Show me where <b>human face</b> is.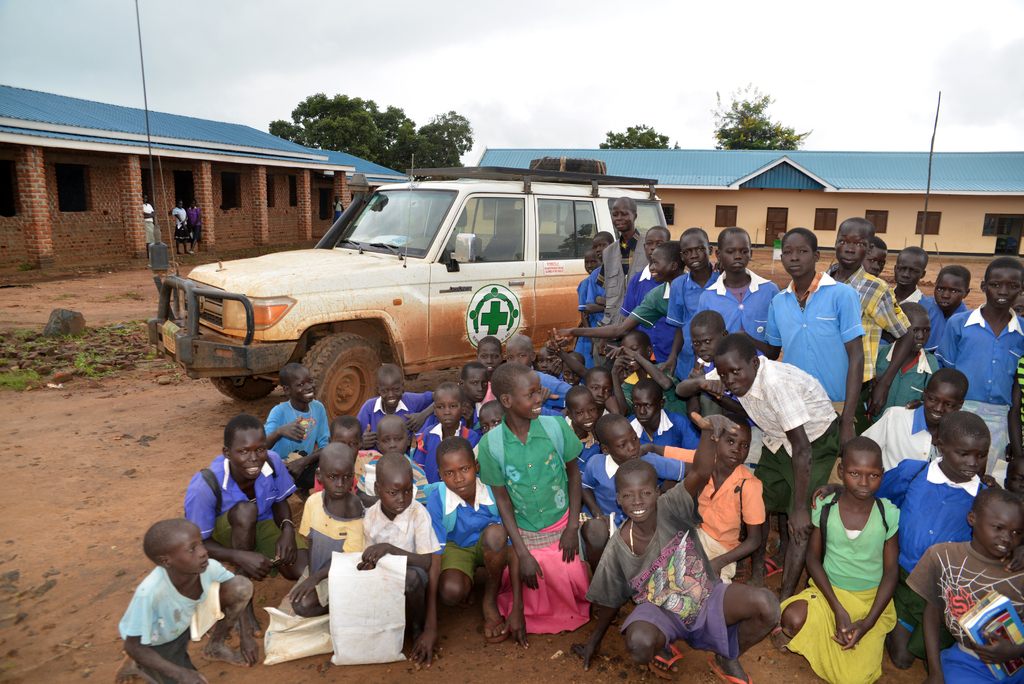
<b>human face</b> is at (863, 242, 888, 282).
